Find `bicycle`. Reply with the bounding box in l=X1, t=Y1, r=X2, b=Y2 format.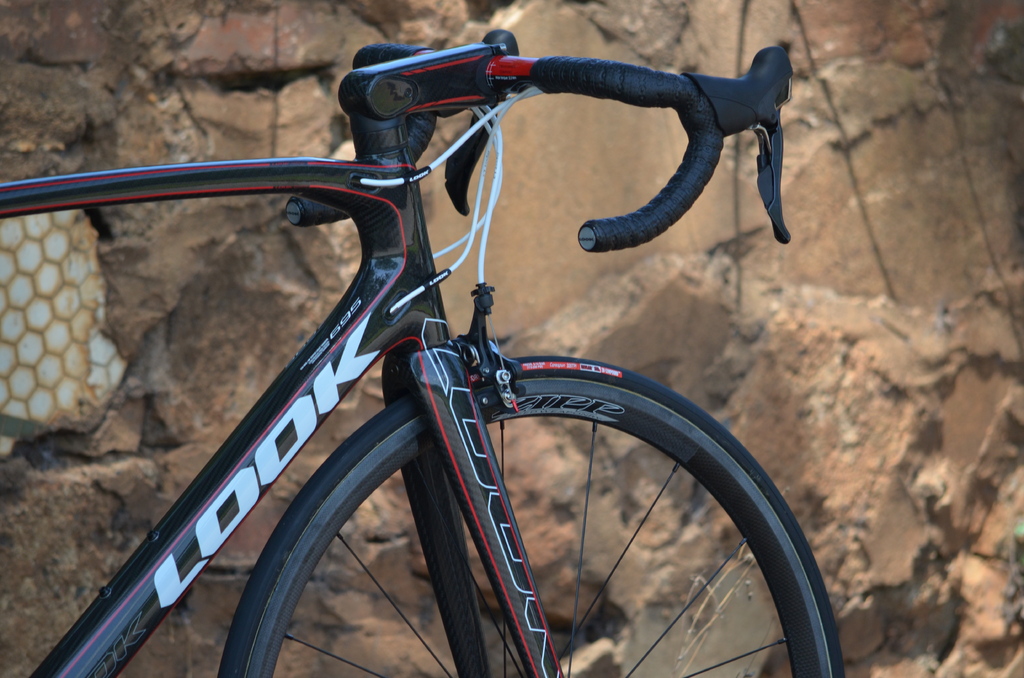
l=0, t=28, r=842, b=677.
